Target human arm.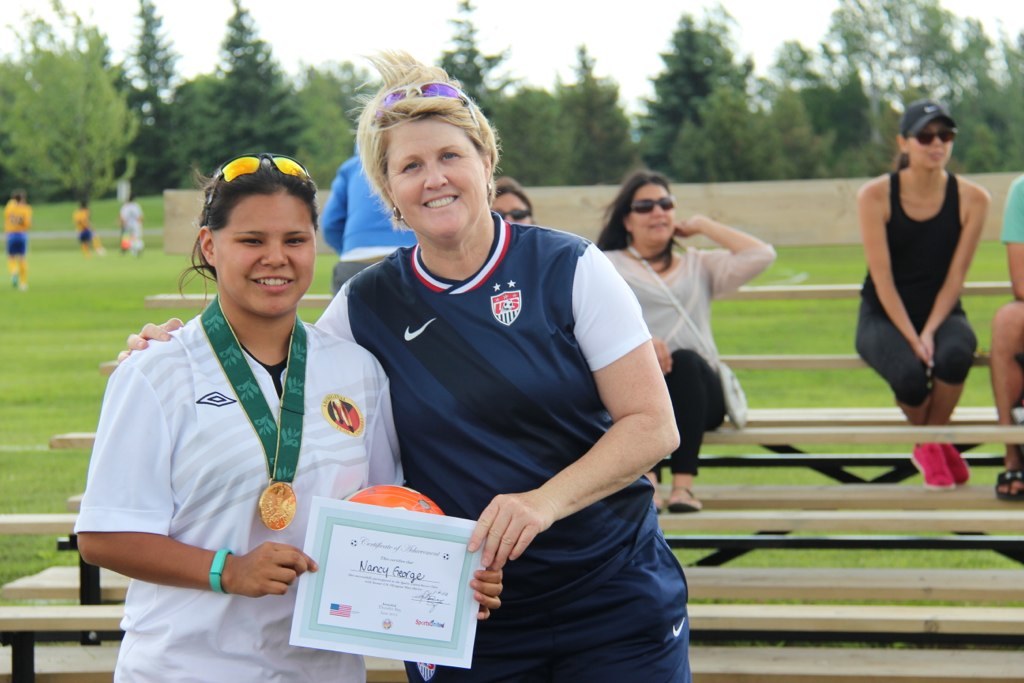
Target region: <bbox>852, 174, 932, 381</bbox>.
